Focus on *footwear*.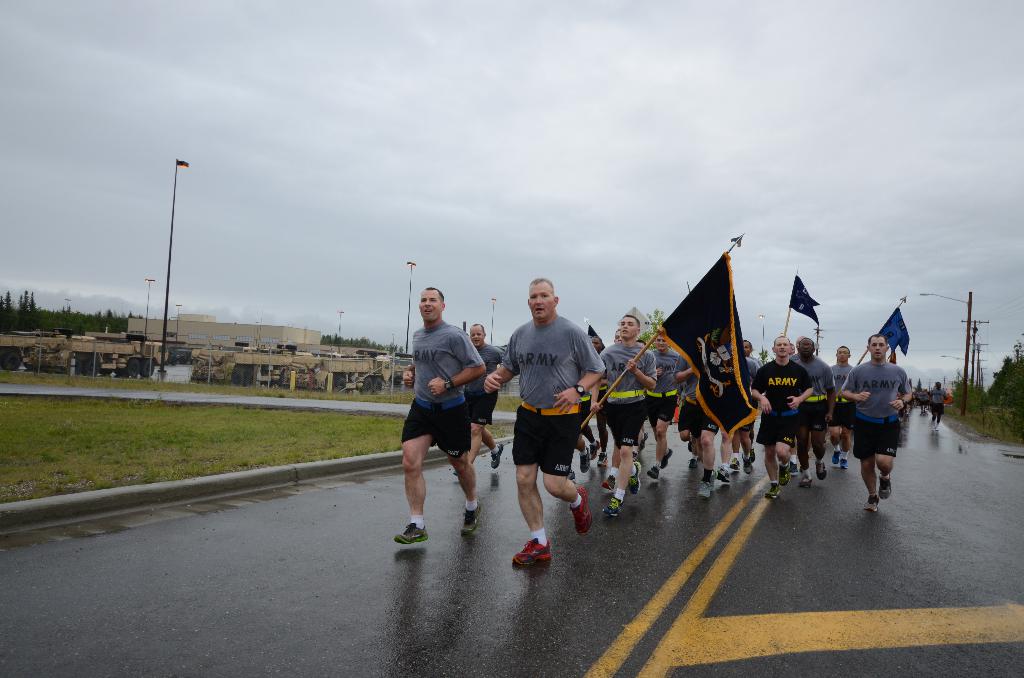
Focused at box(841, 458, 846, 471).
